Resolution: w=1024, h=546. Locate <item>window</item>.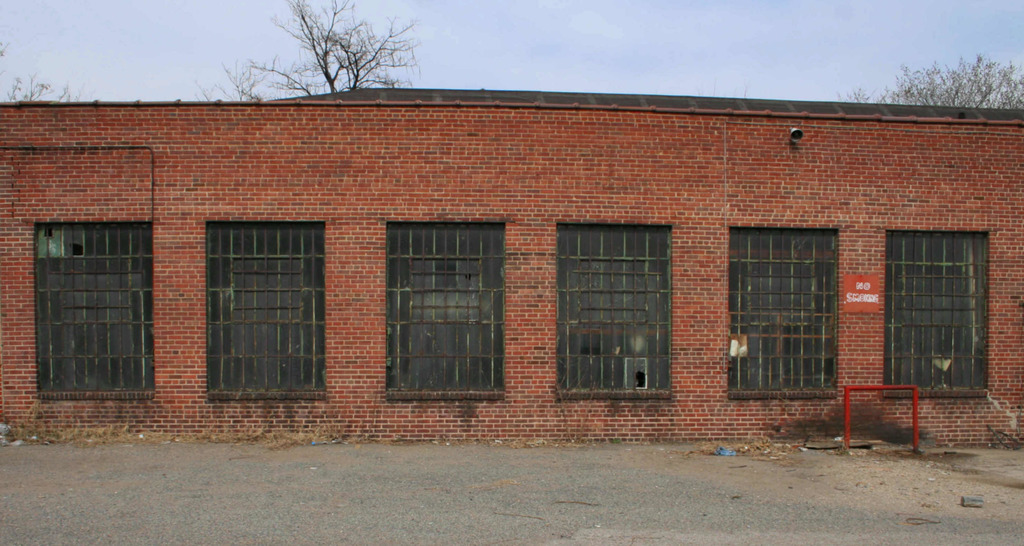
locate(725, 223, 845, 404).
